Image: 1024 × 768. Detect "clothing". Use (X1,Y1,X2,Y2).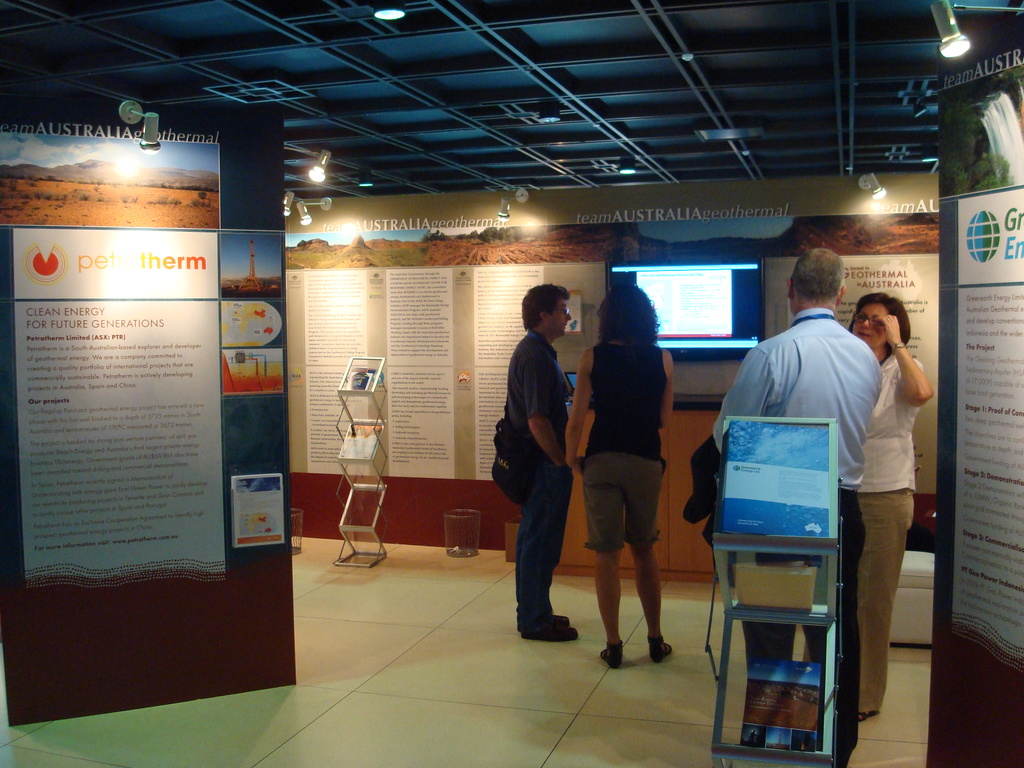
(858,362,925,705).
